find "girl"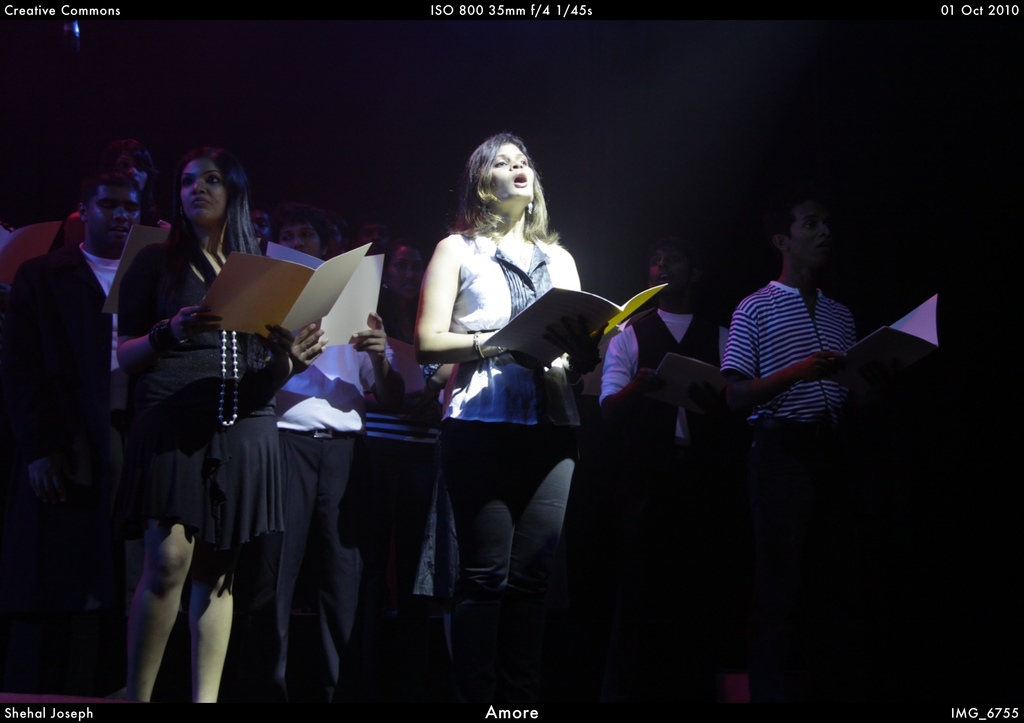
108 149 316 710
